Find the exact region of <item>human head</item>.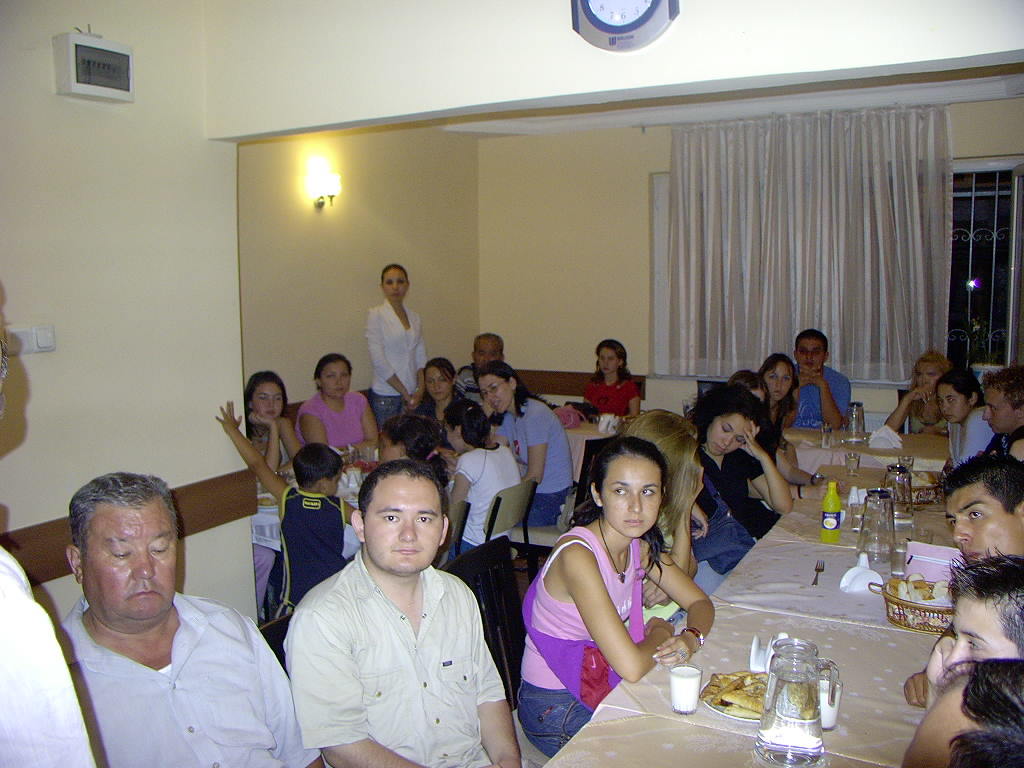
Exact region: l=788, t=333, r=831, b=372.
